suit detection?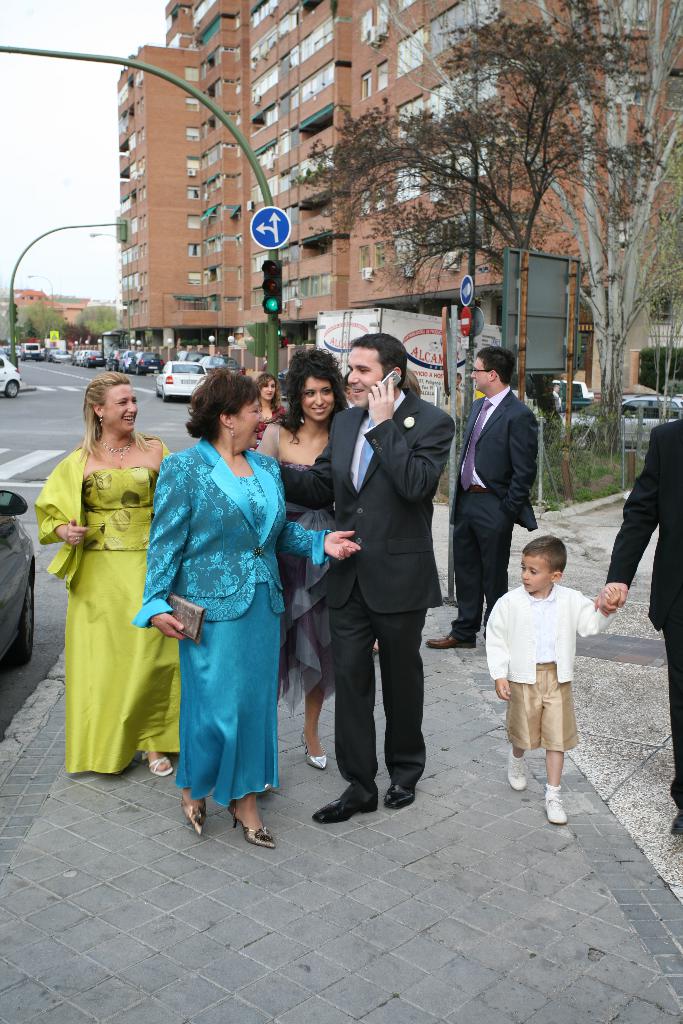
[600,420,682,803]
